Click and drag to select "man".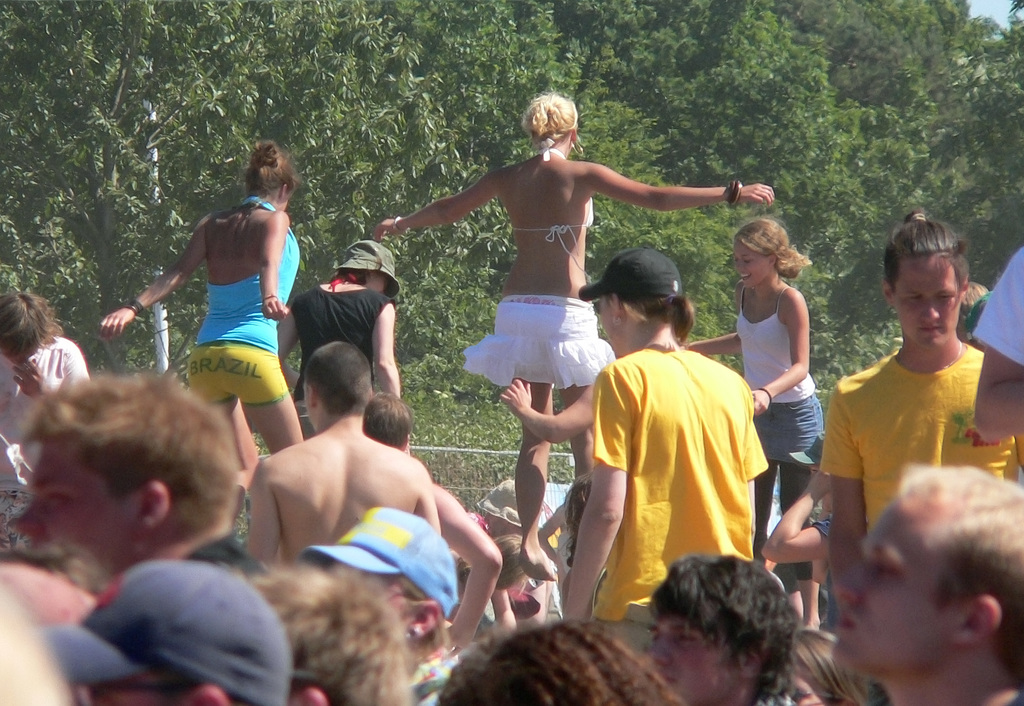
Selection: <region>646, 551, 798, 703</region>.
